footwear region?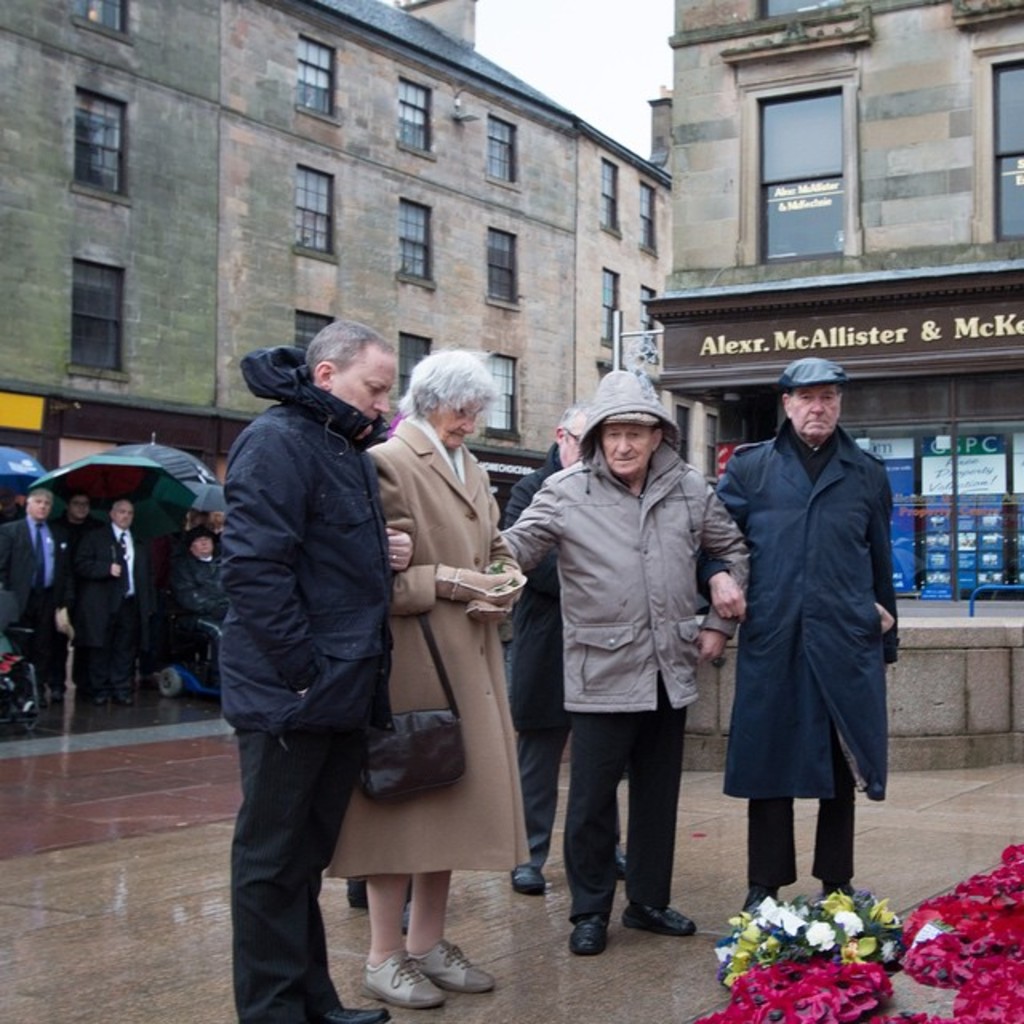
bbox=(739, 885, 768, 920)
